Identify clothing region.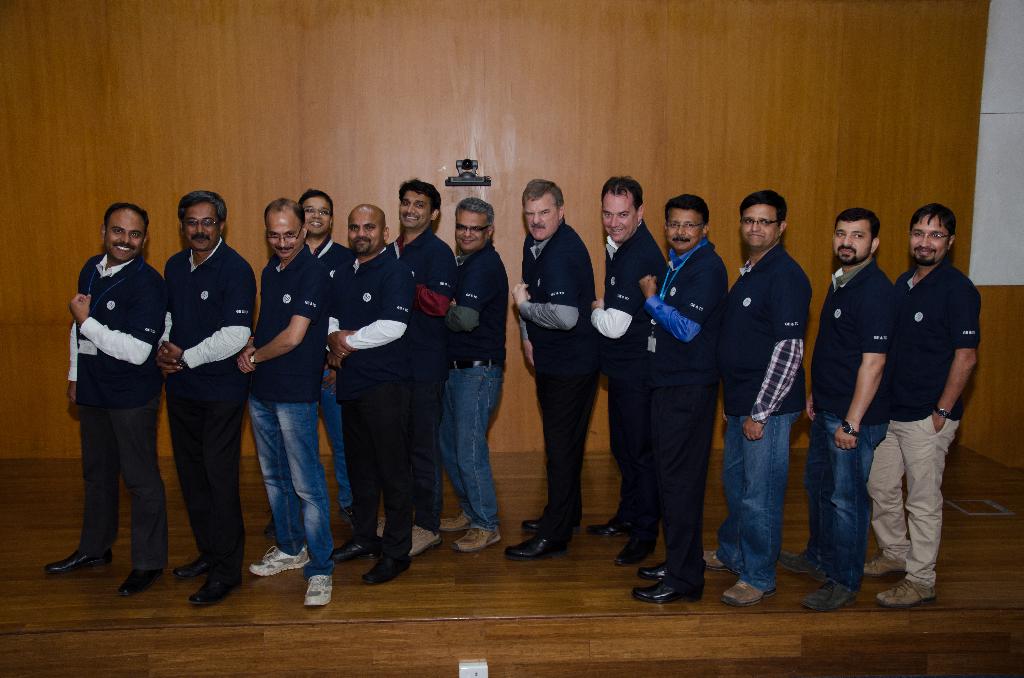
Region: 862,260,980,579.
